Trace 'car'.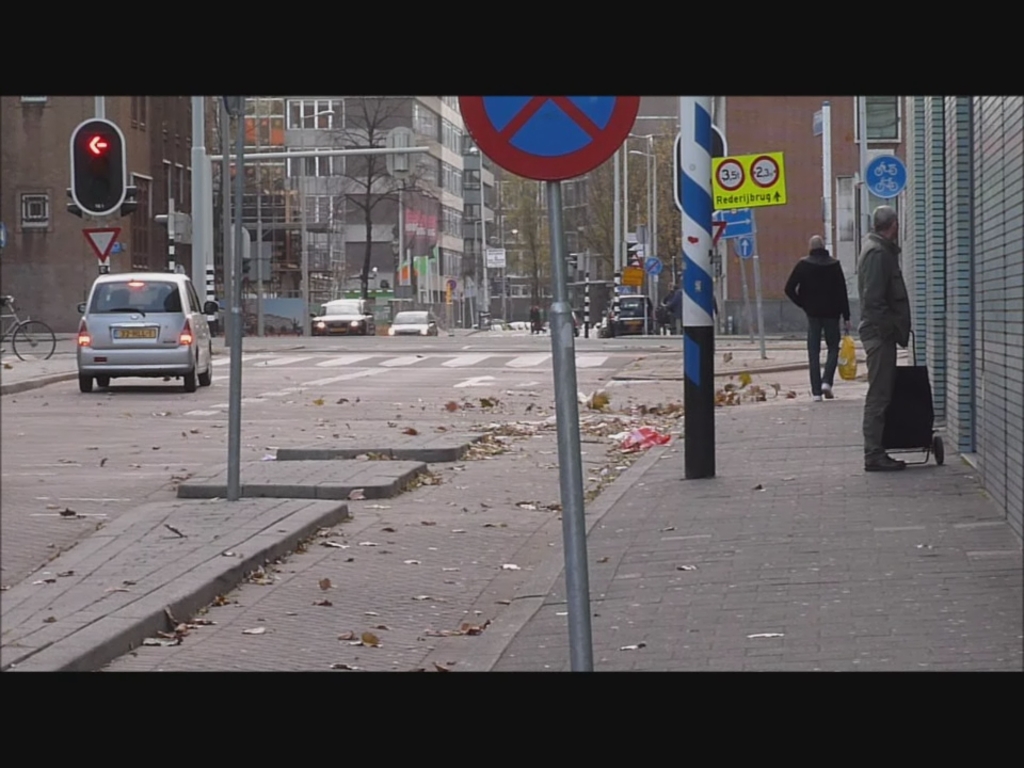
Traced to x1=308 y1=294 x2=371 y2=335.
